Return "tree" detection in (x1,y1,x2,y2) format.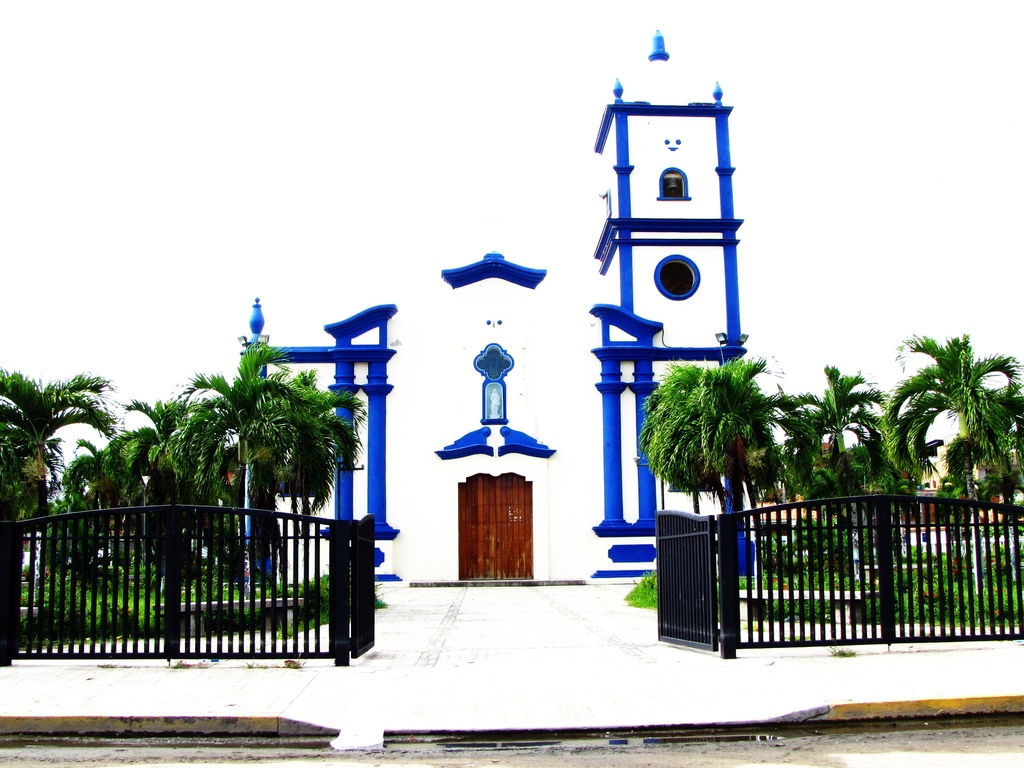
(58,398,140,602).
